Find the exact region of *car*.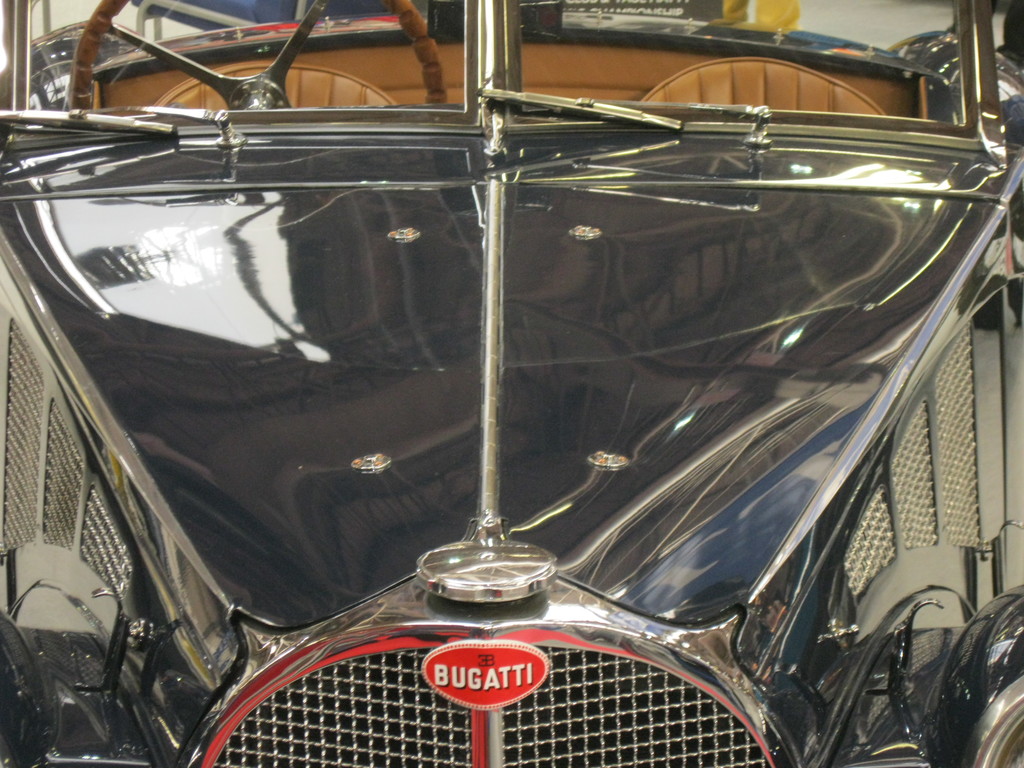
Exact region: [left=0, top=0, right=1023, bottom=767].
